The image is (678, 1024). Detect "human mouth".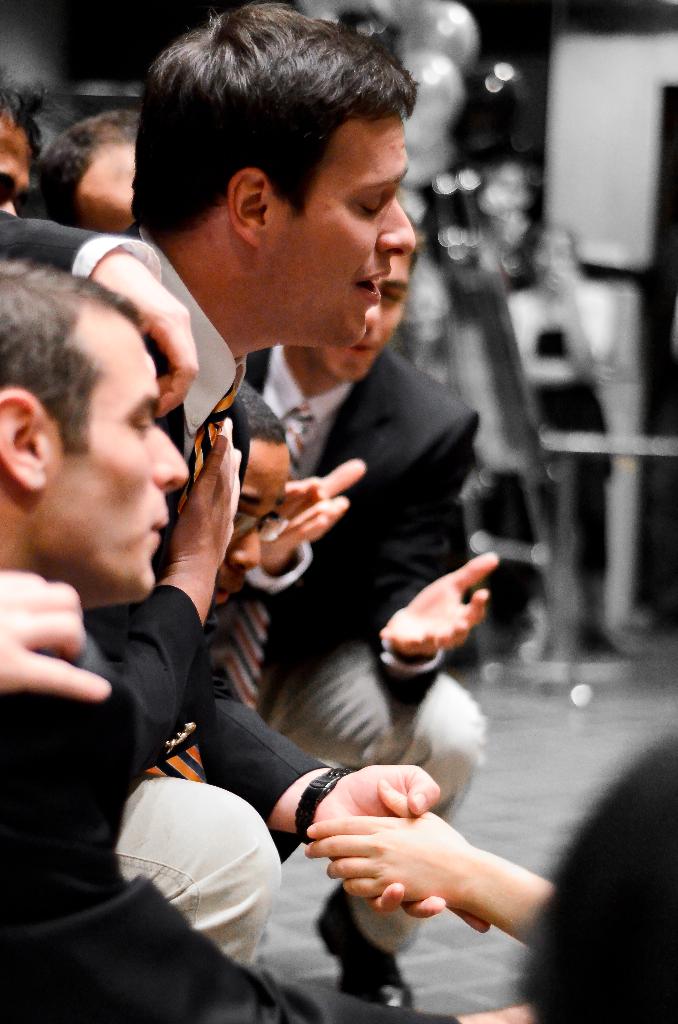
Detection: bbox(152, 508, 161, 545).
